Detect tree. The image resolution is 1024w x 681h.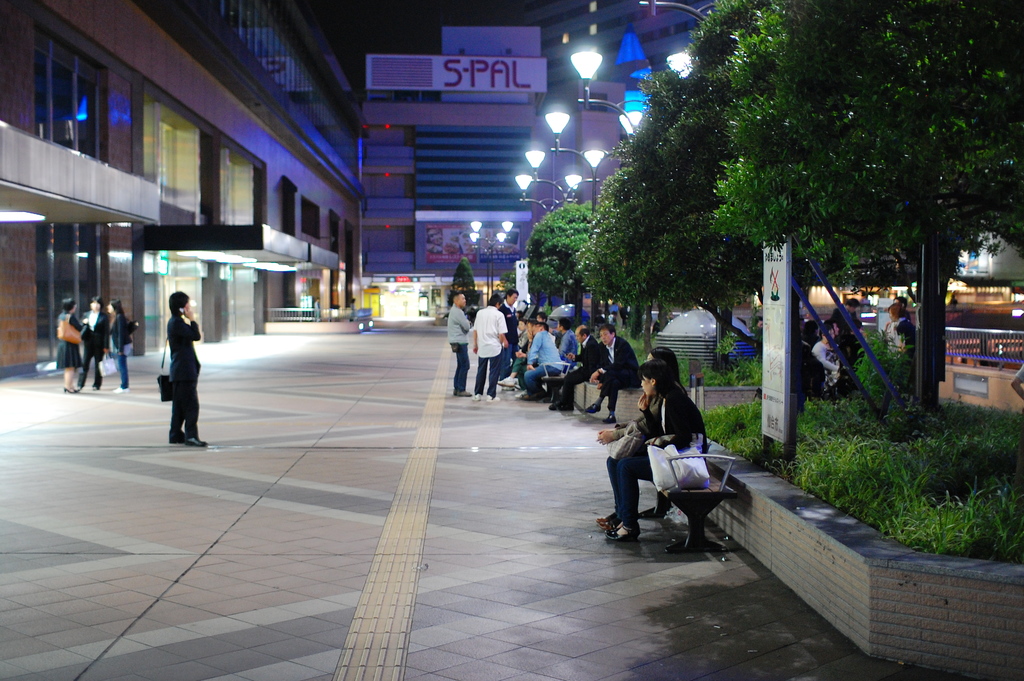
box(449, 247, 484, 318).
